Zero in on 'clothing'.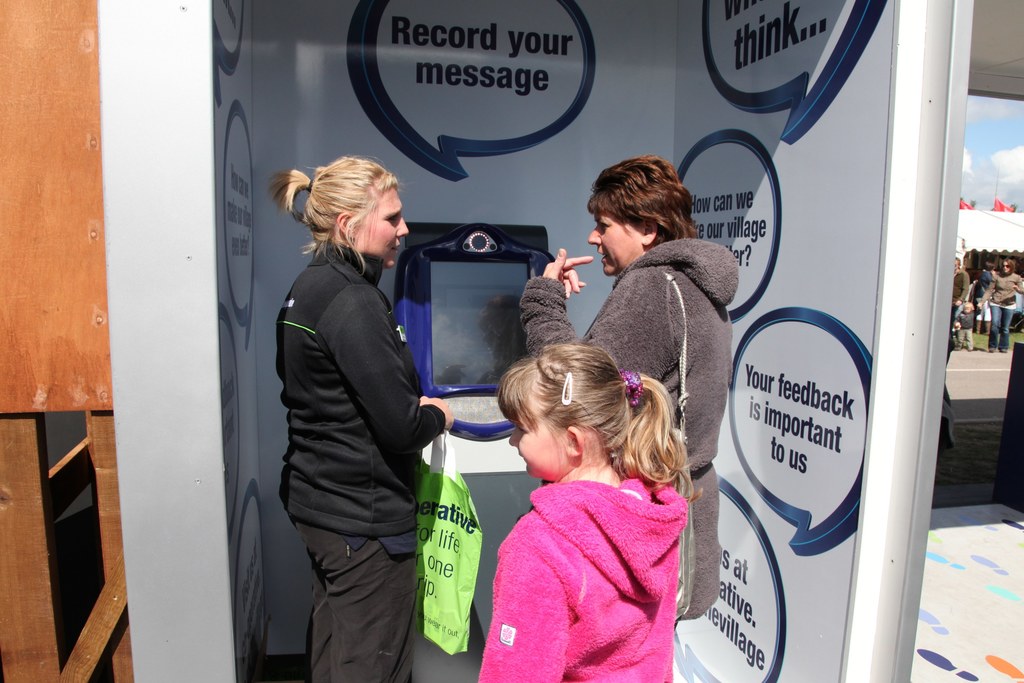
Zeroed in: 948/269/968/347.
